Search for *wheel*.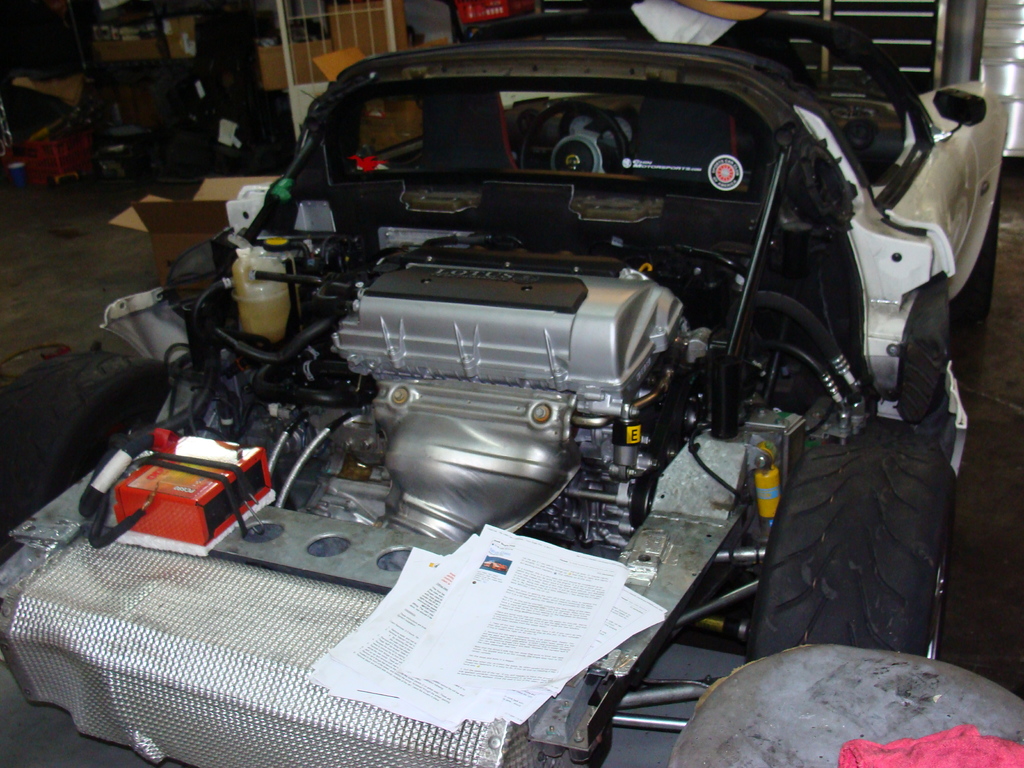
Found at region(951, 196, 1000, 319).
